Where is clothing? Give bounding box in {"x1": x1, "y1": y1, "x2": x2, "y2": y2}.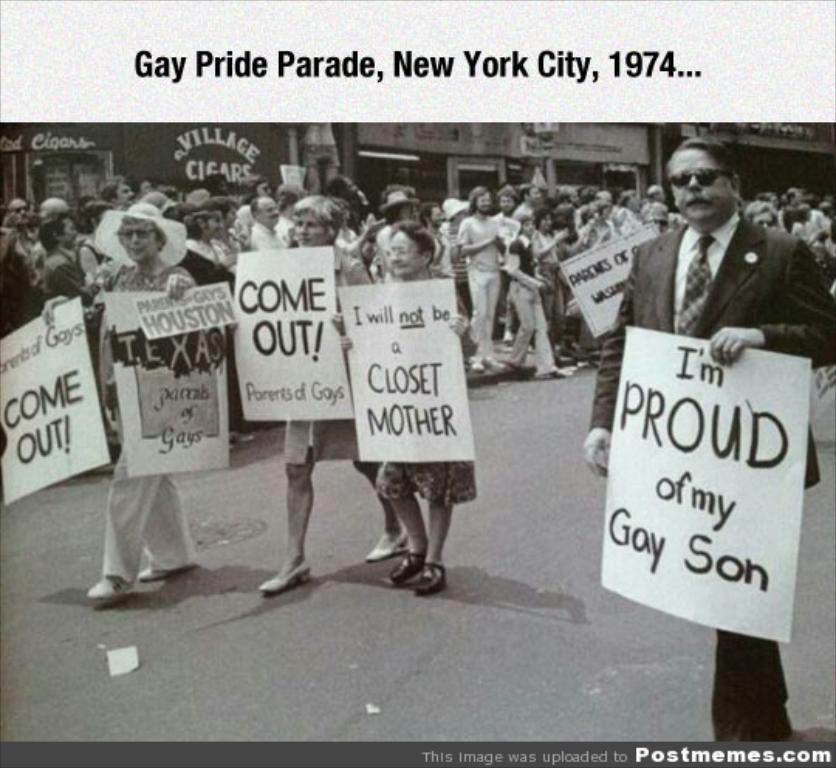
{"x1": 531, "y1": 226, "x2": 560, "y2": 313}.
